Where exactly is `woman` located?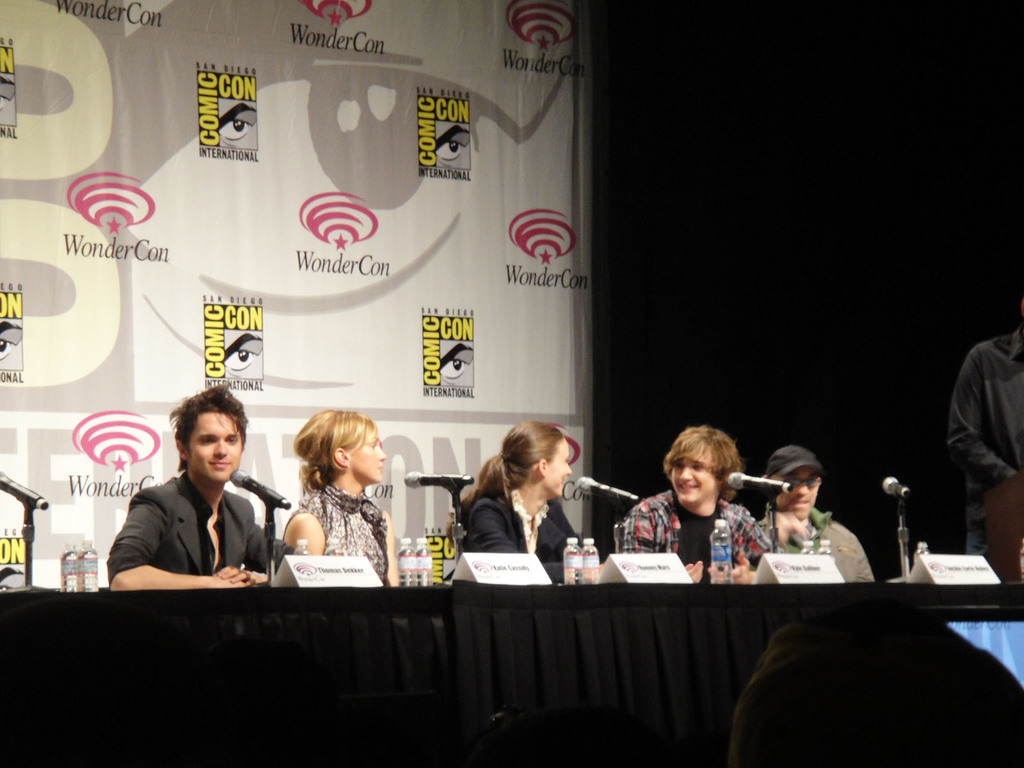
Its bounding box is {"x1": 276, "y1": 408, "x2": 403, "y2": 587}.
